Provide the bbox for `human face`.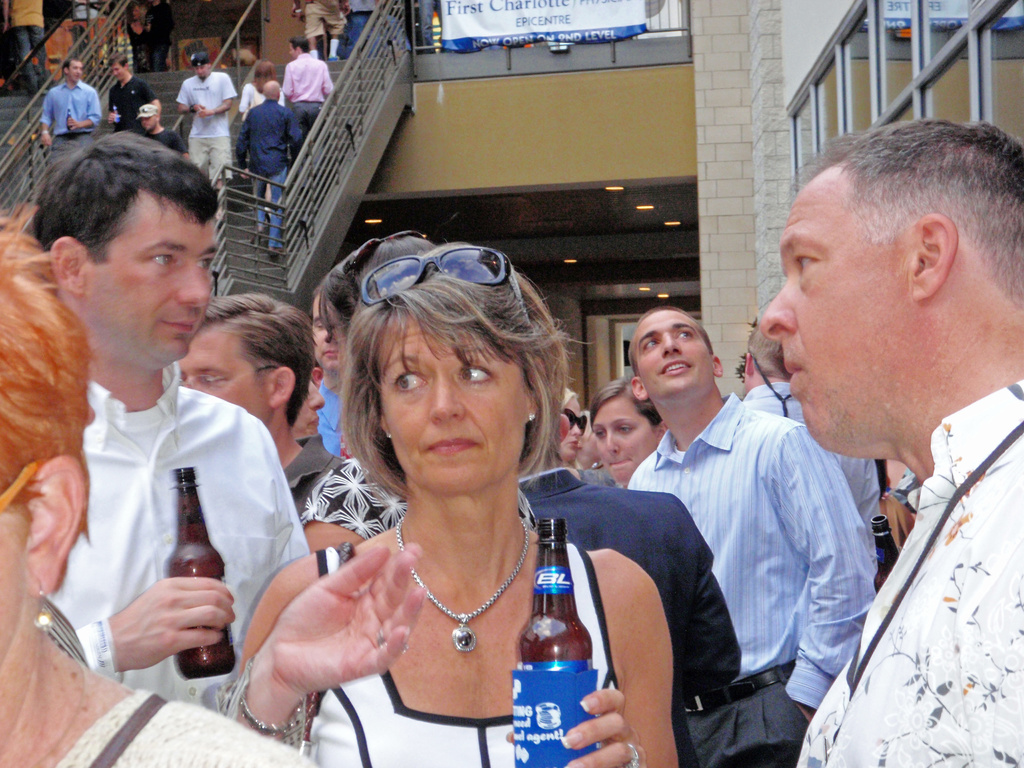
bbox=(763, 161, 918, 455).
